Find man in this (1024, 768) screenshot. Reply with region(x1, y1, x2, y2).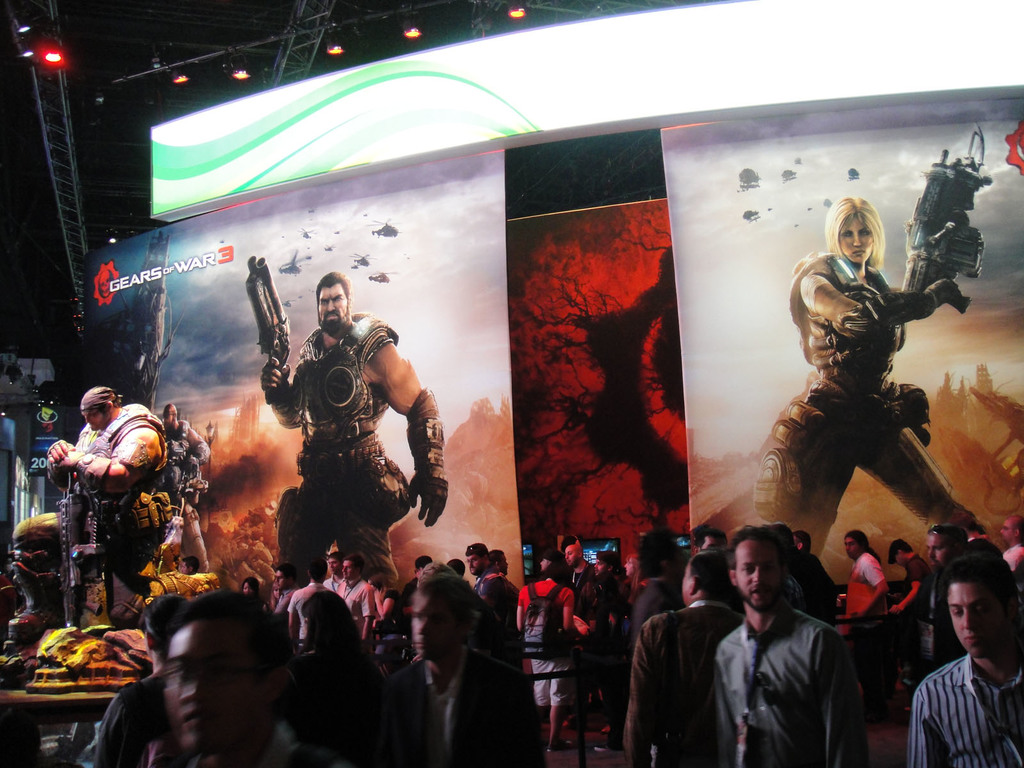
region(315, 552, 344, 589).
